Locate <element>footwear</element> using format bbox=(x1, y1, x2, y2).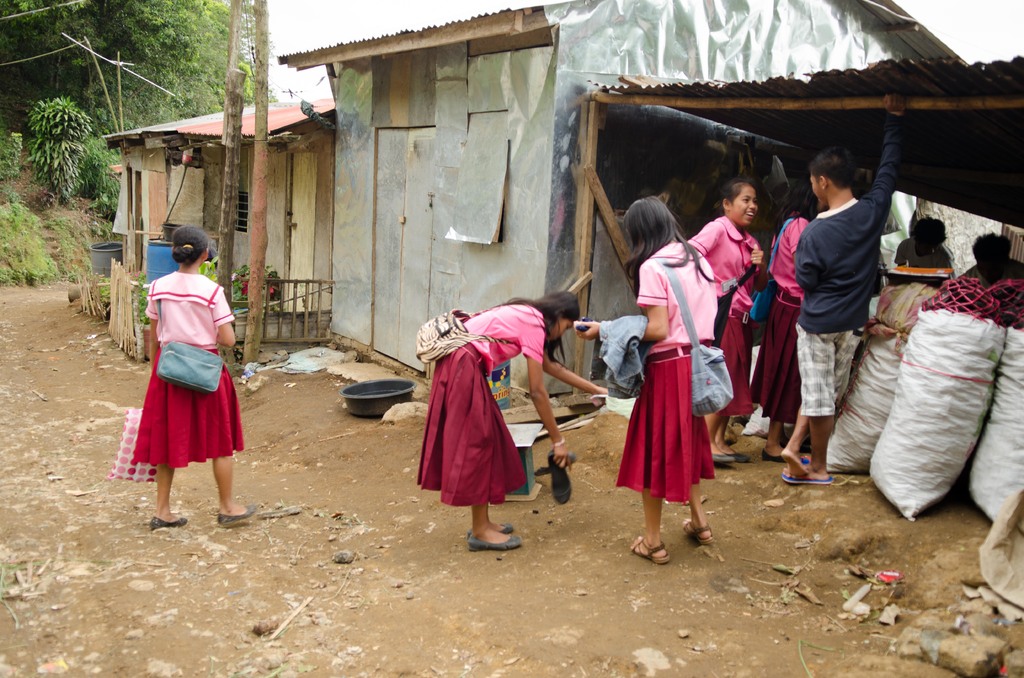
bbox=(762, 447, 811, 464).
